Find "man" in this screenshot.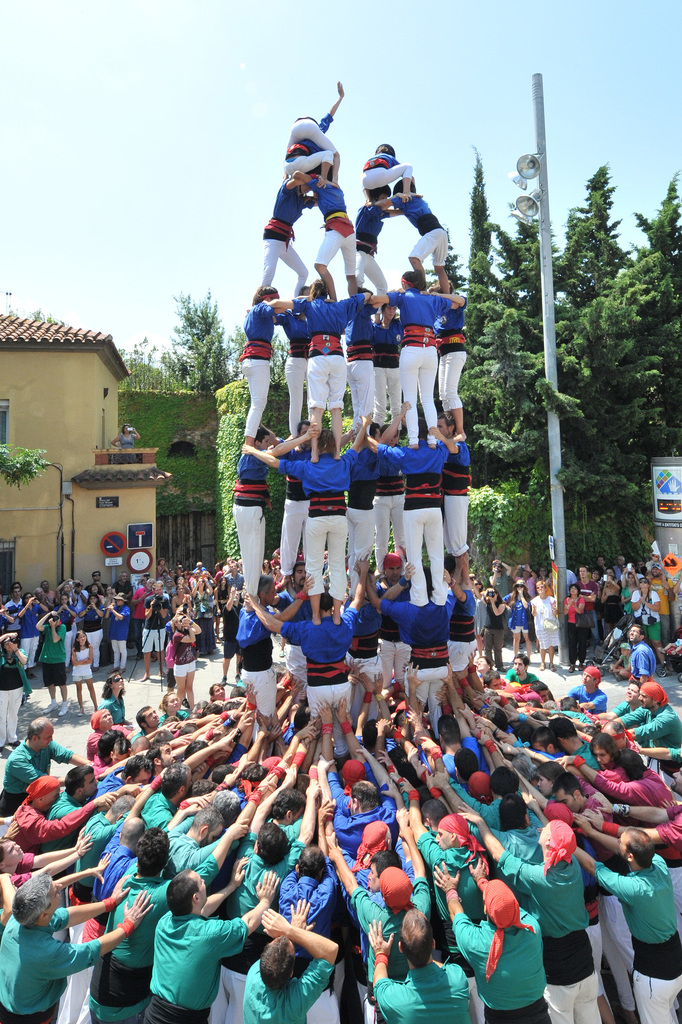
The bounding box for "man" is [left=139, top=581, right=176, bottom=681].
